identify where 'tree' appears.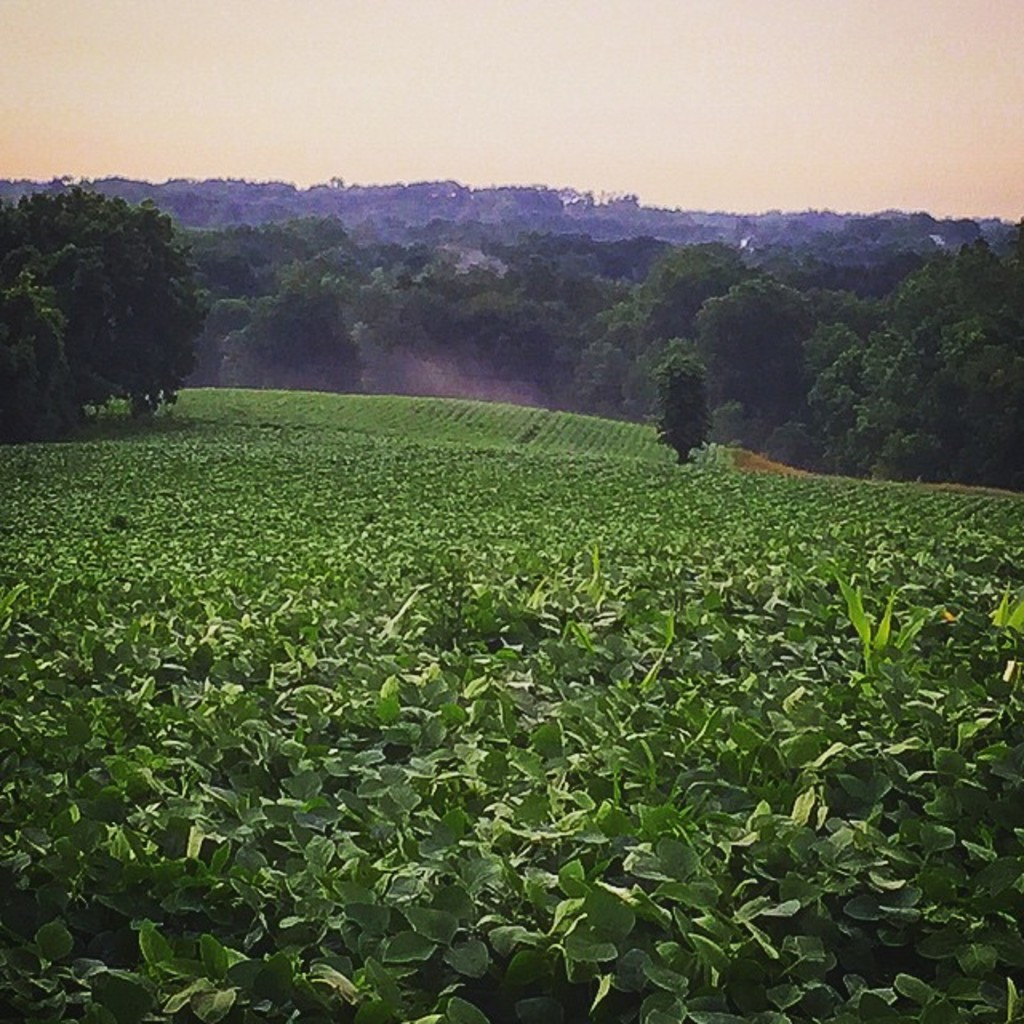
Appears at <bbox>658, 333, 714, 466</bbox>.
